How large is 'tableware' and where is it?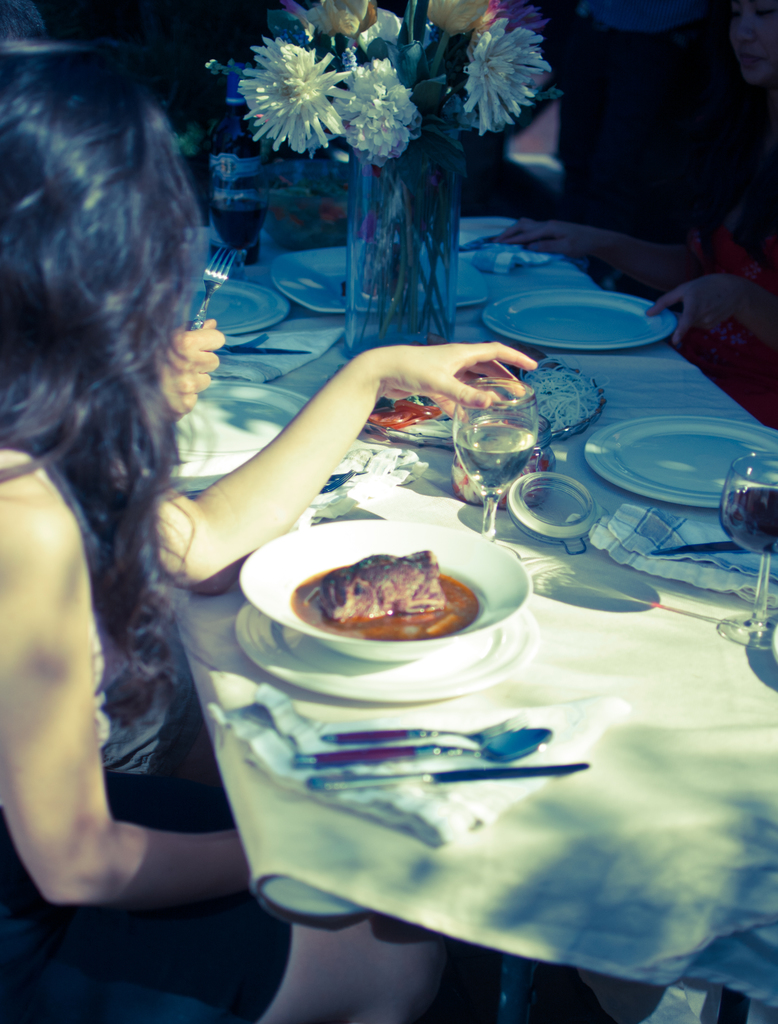
Bounding box: 290:730:553:760.
